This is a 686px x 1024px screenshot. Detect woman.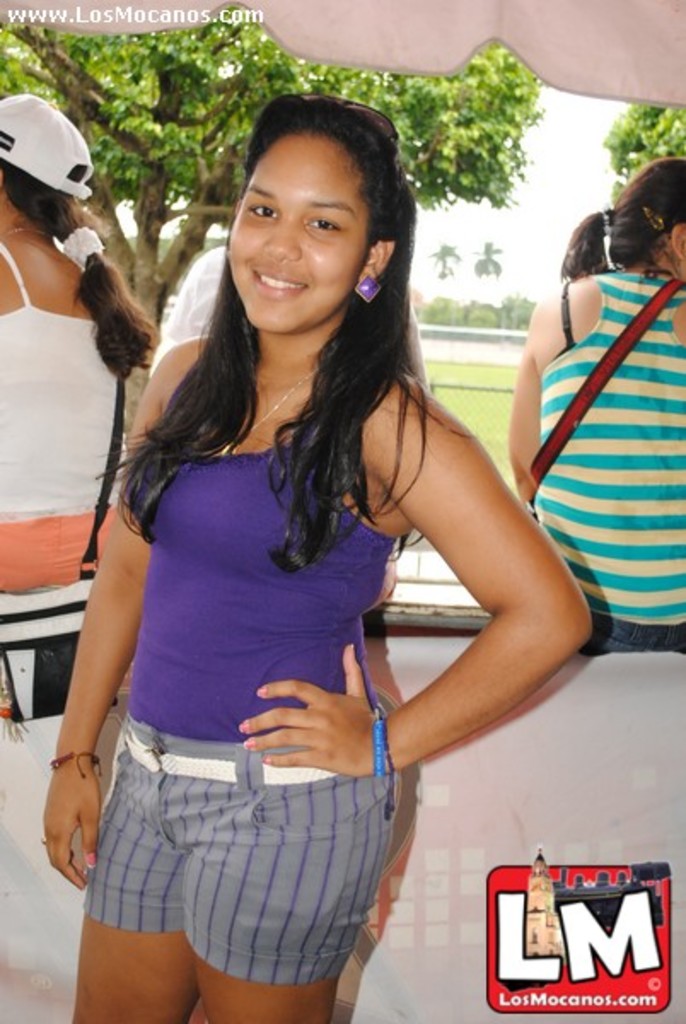
[x1=43, y1=94, x2=587, y2=1022].
